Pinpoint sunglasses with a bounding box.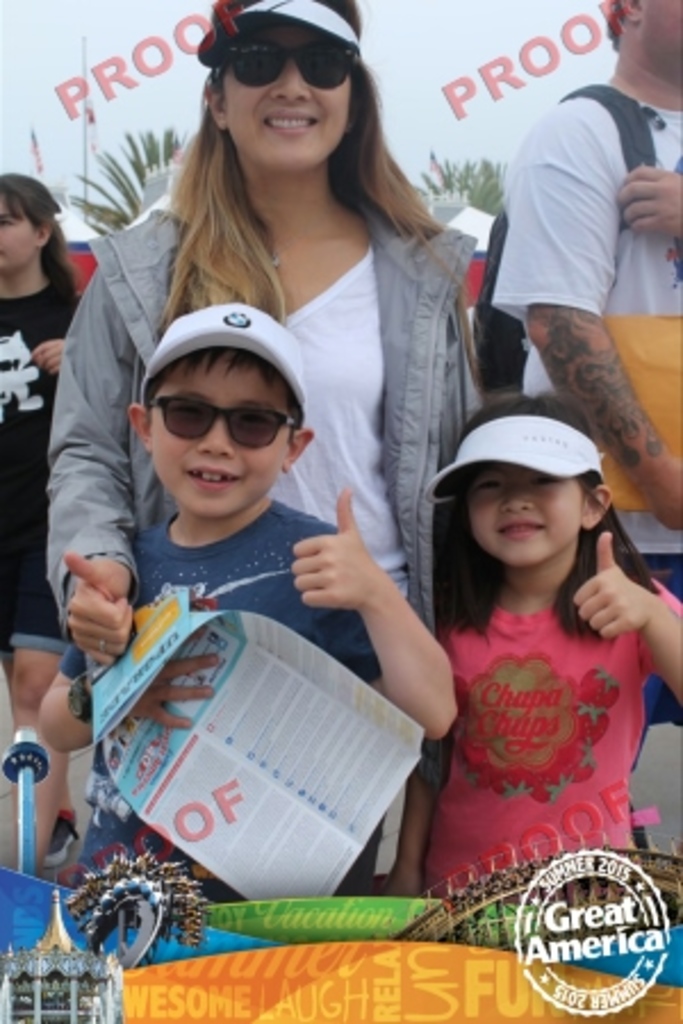
box(214, 41, 360, 89).
